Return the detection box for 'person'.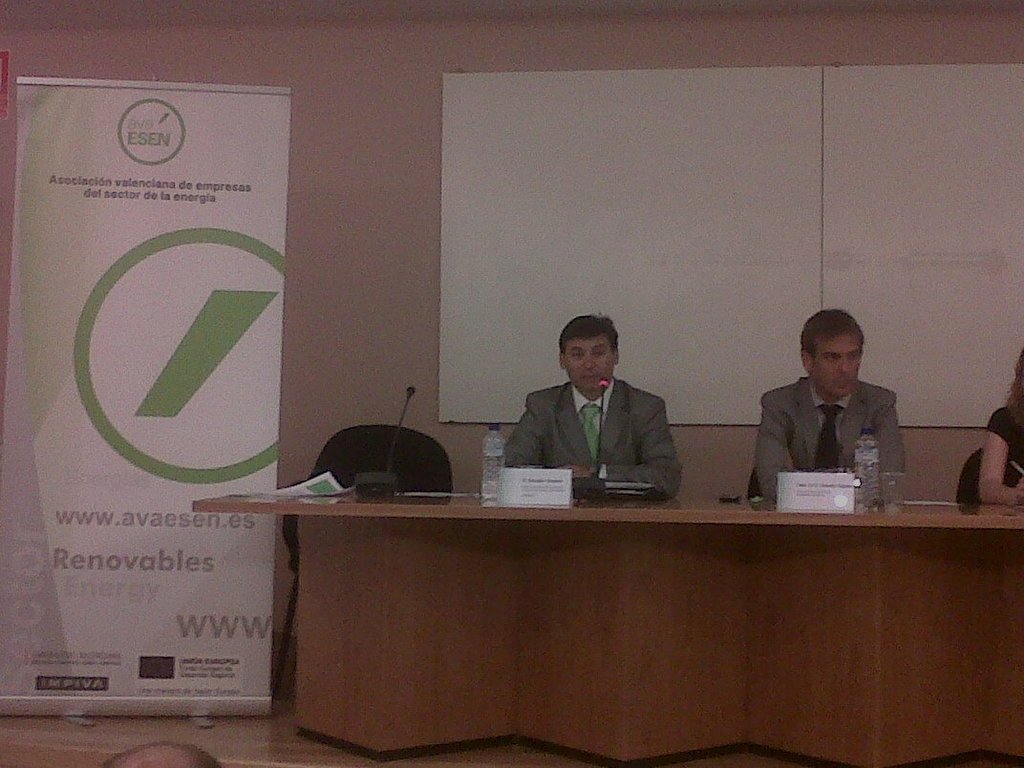
504, 314, 682, 500.
